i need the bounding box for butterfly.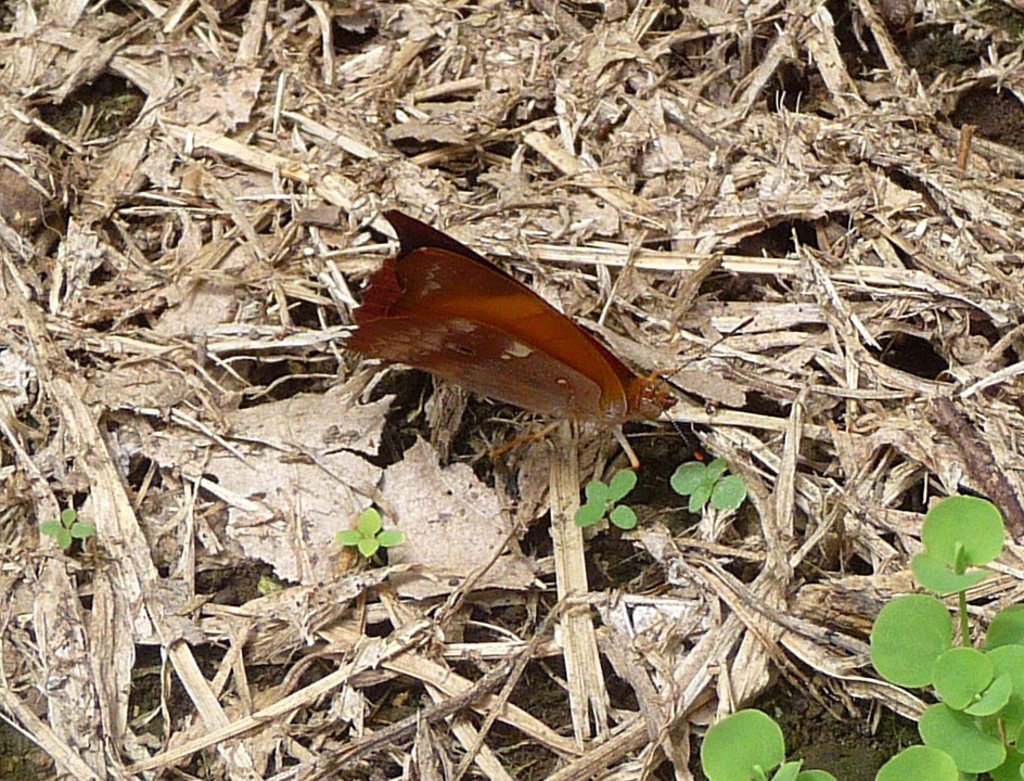
Here it is: box=[312, 203, 709, 459].
